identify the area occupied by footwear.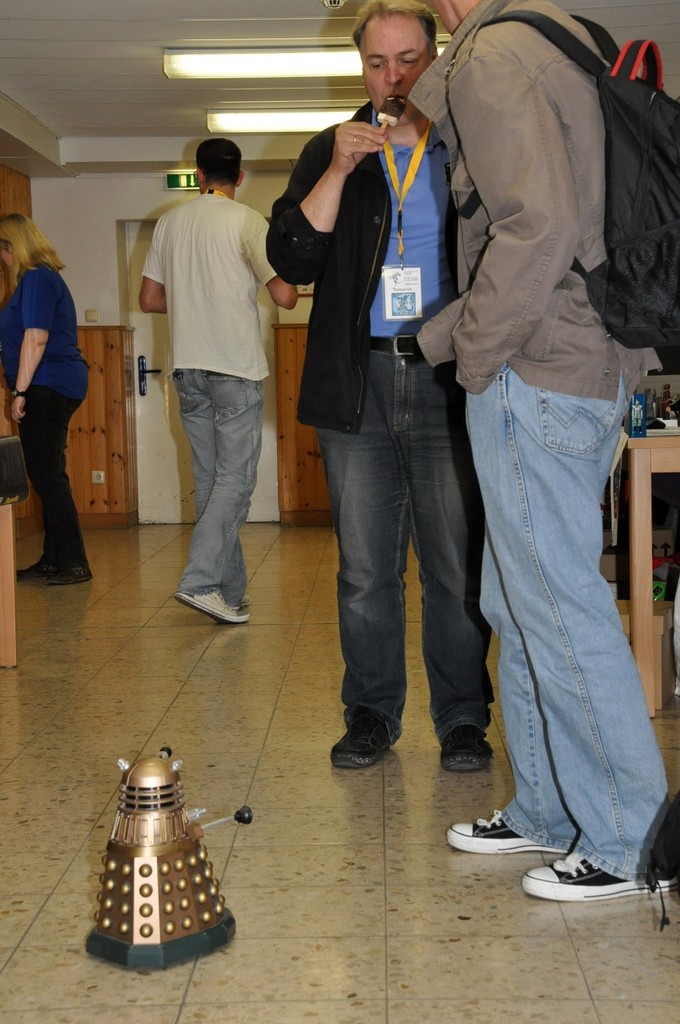
Area: {"left": 174, "top": 586, "right": 247, "bottom": 620}.
